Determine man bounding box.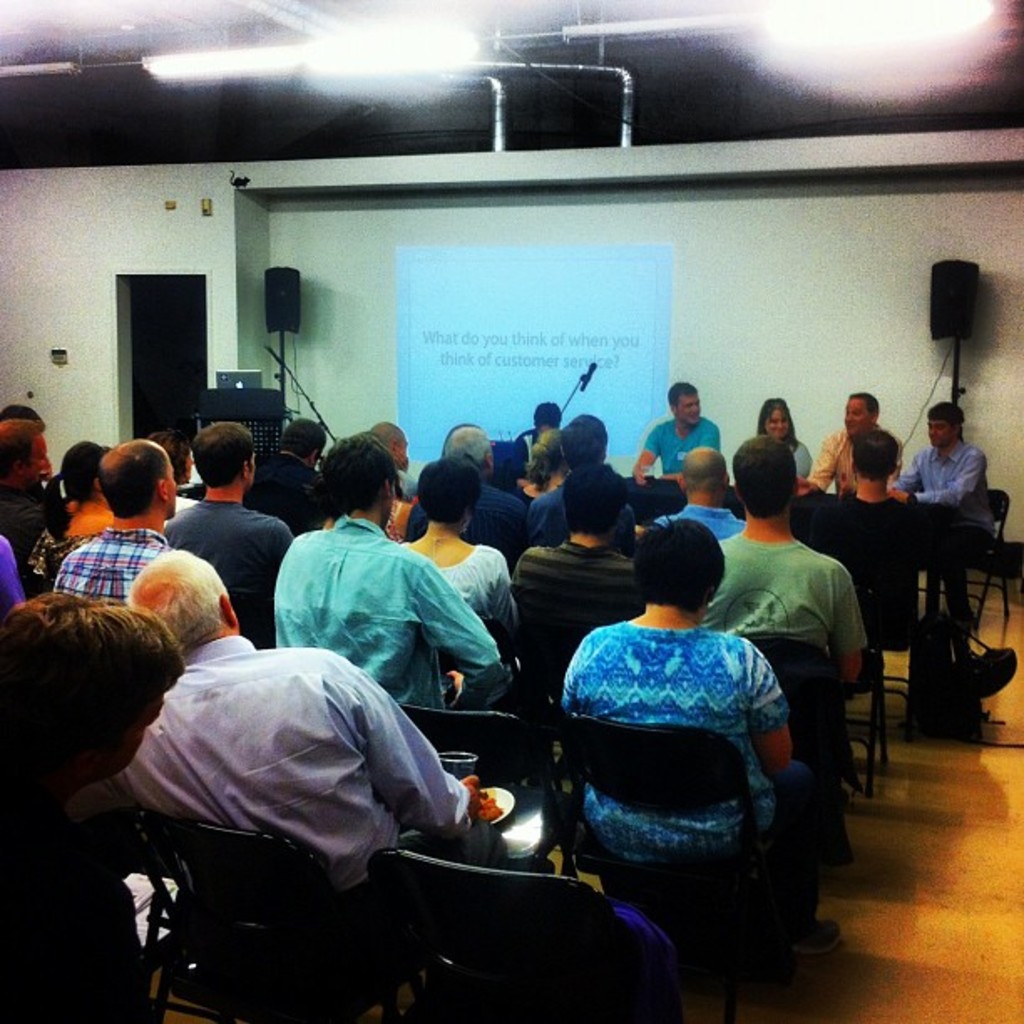
Determined: box(559, 524, 823, 945).
